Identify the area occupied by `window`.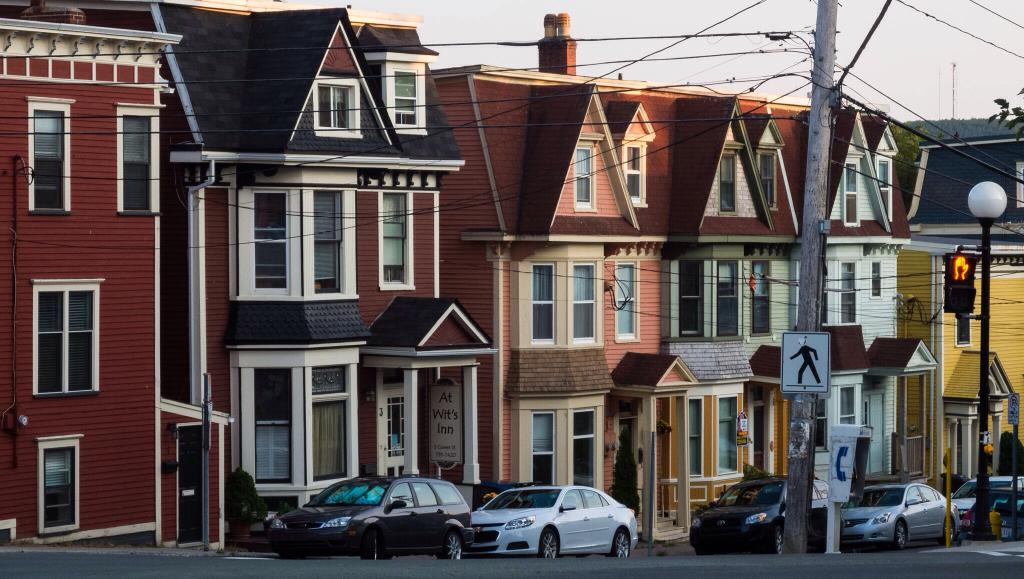
Area: [560,489,584,510].
